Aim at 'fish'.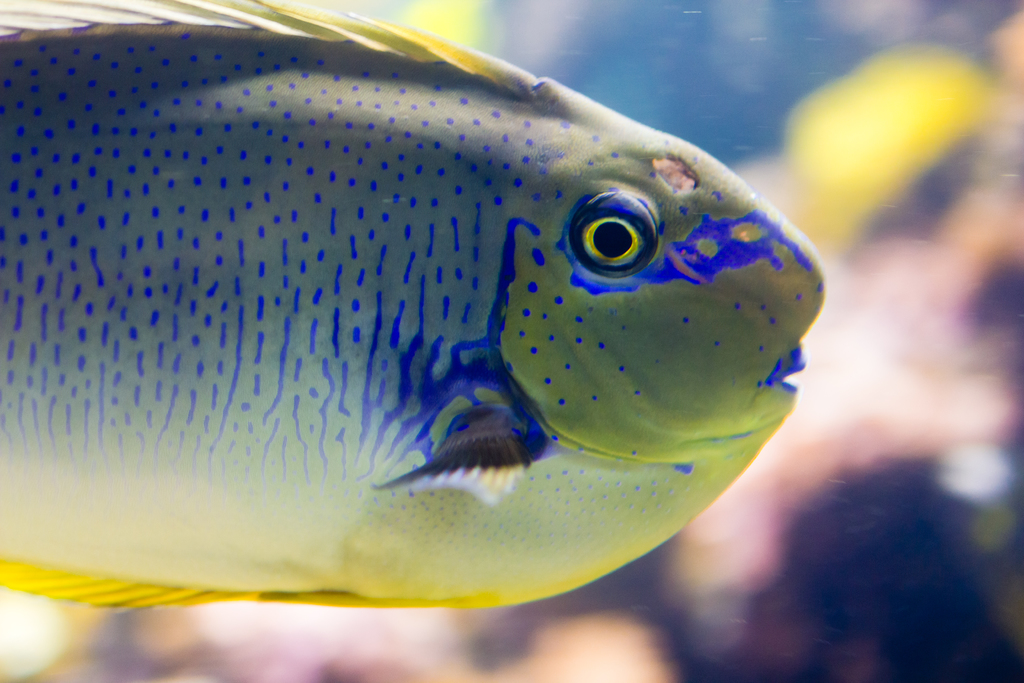
Aimed at 0/0/830/613.
